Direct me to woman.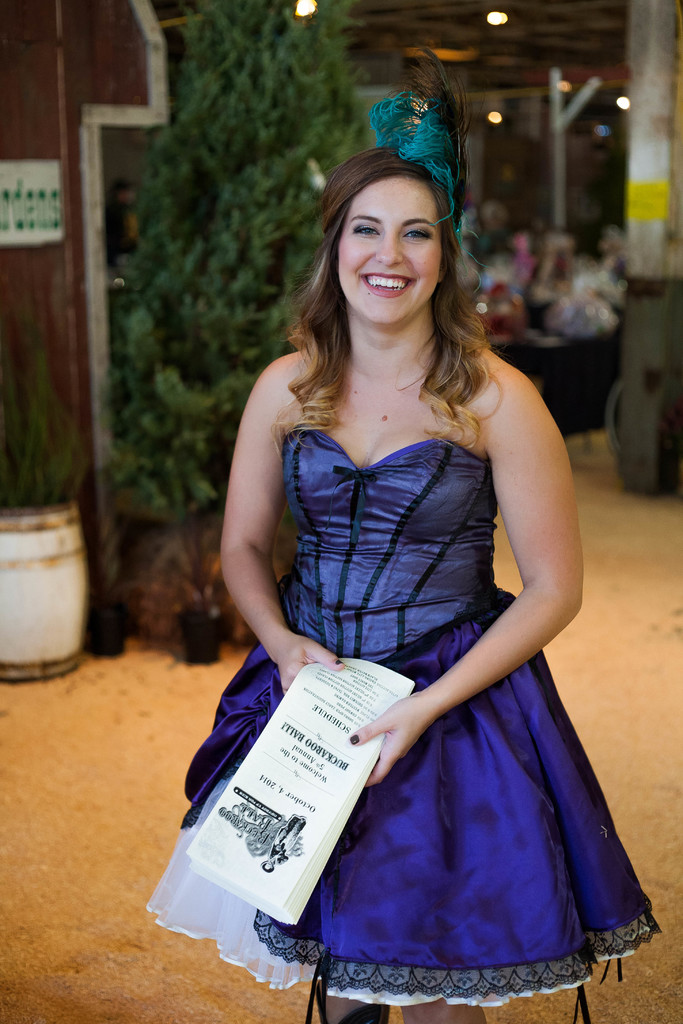
Direction: 193, 100, 614, 1023.
